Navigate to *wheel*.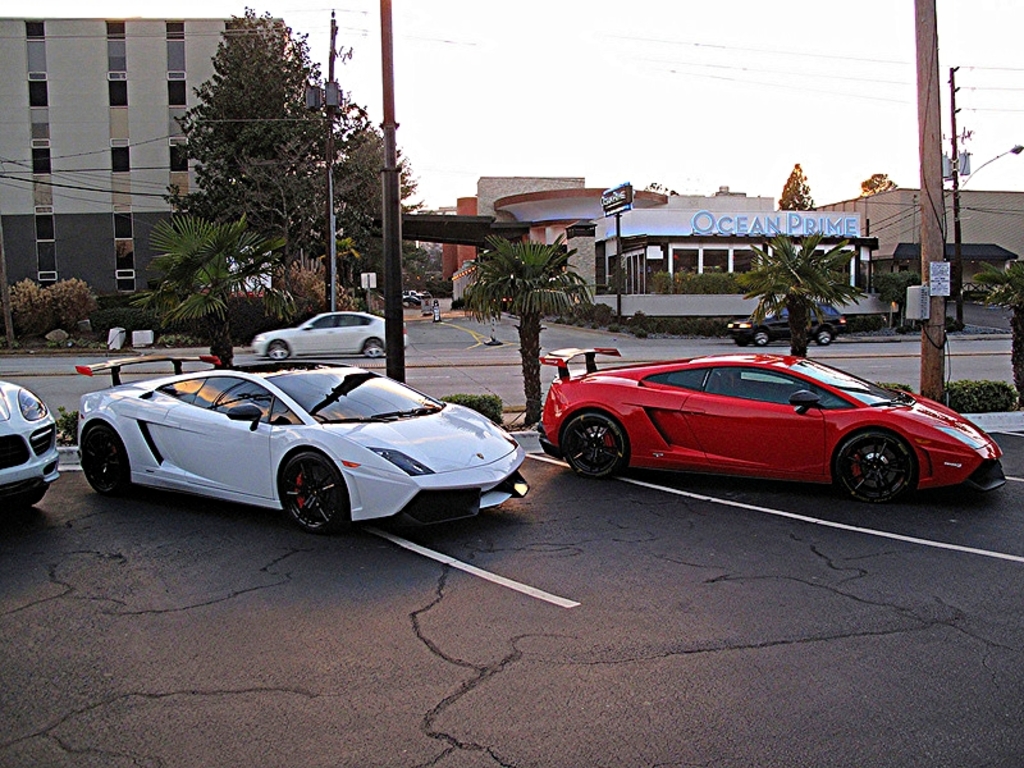
Navigation target: 832:421:929:515.
